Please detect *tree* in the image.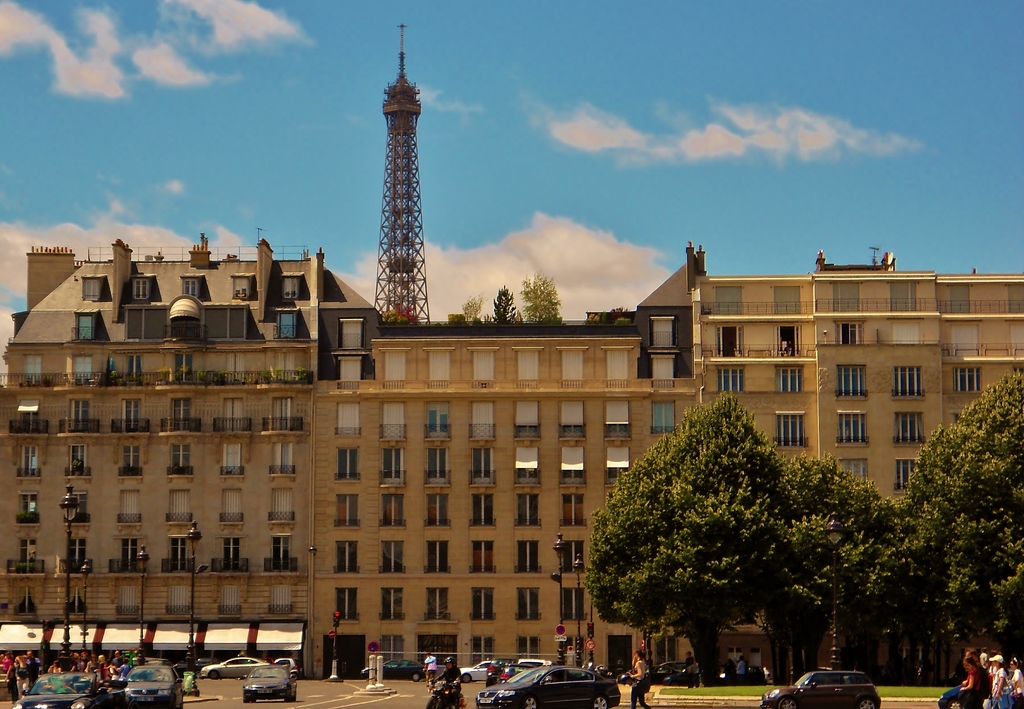
[left=780, top=450, right=913, bottom=683].
